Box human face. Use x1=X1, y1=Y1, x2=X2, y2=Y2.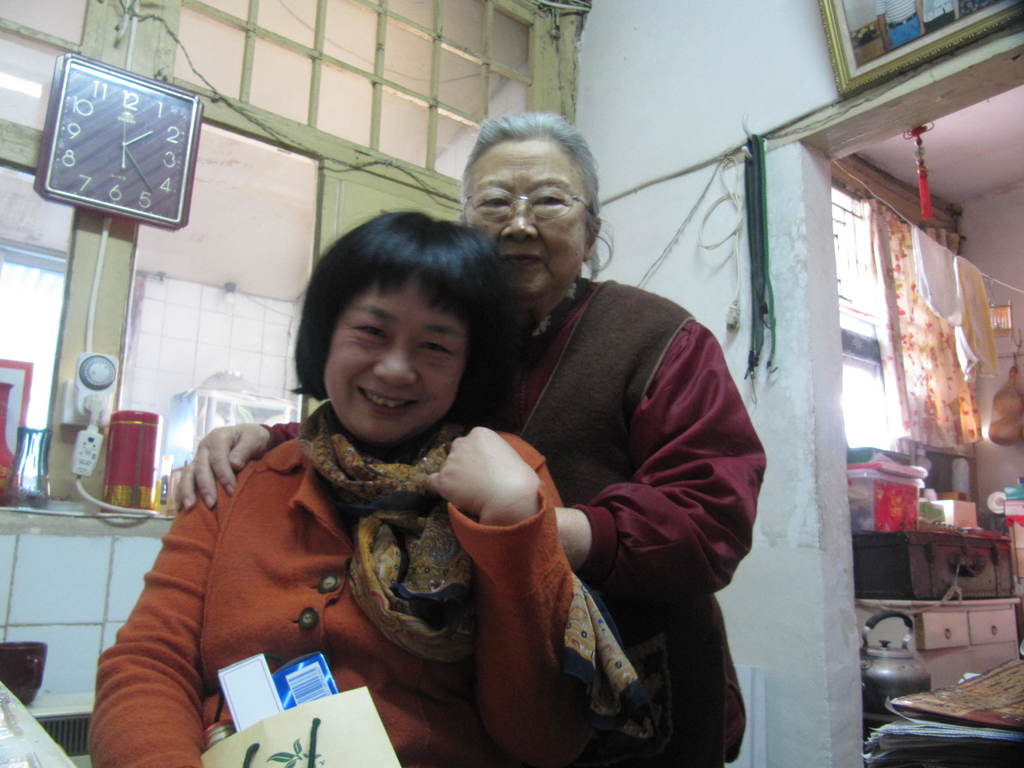
x1=322, y1=301, x2=457, y2=440.
